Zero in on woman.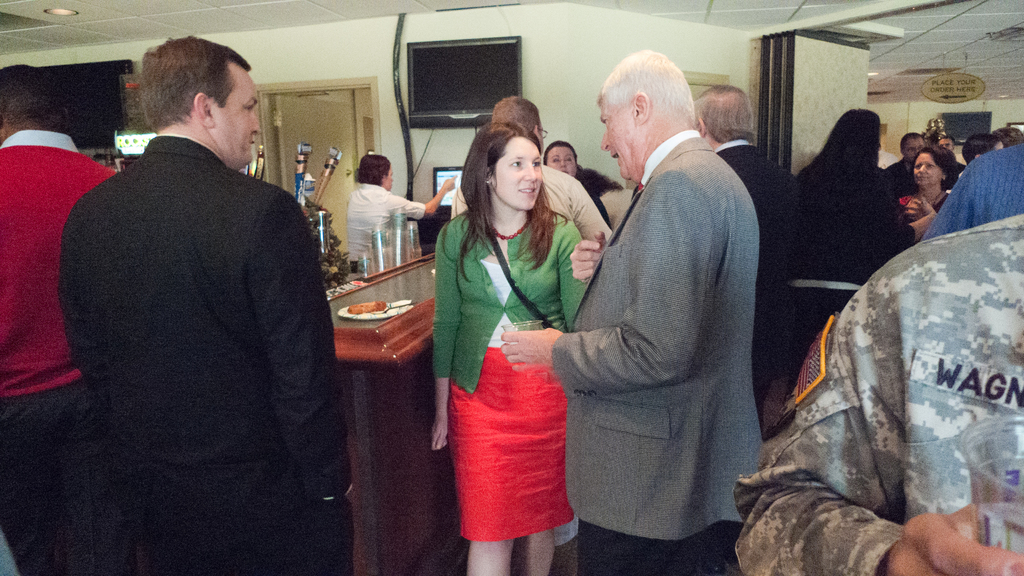
Zeroed in: left=794, top=108, right=937, bottom=380.
